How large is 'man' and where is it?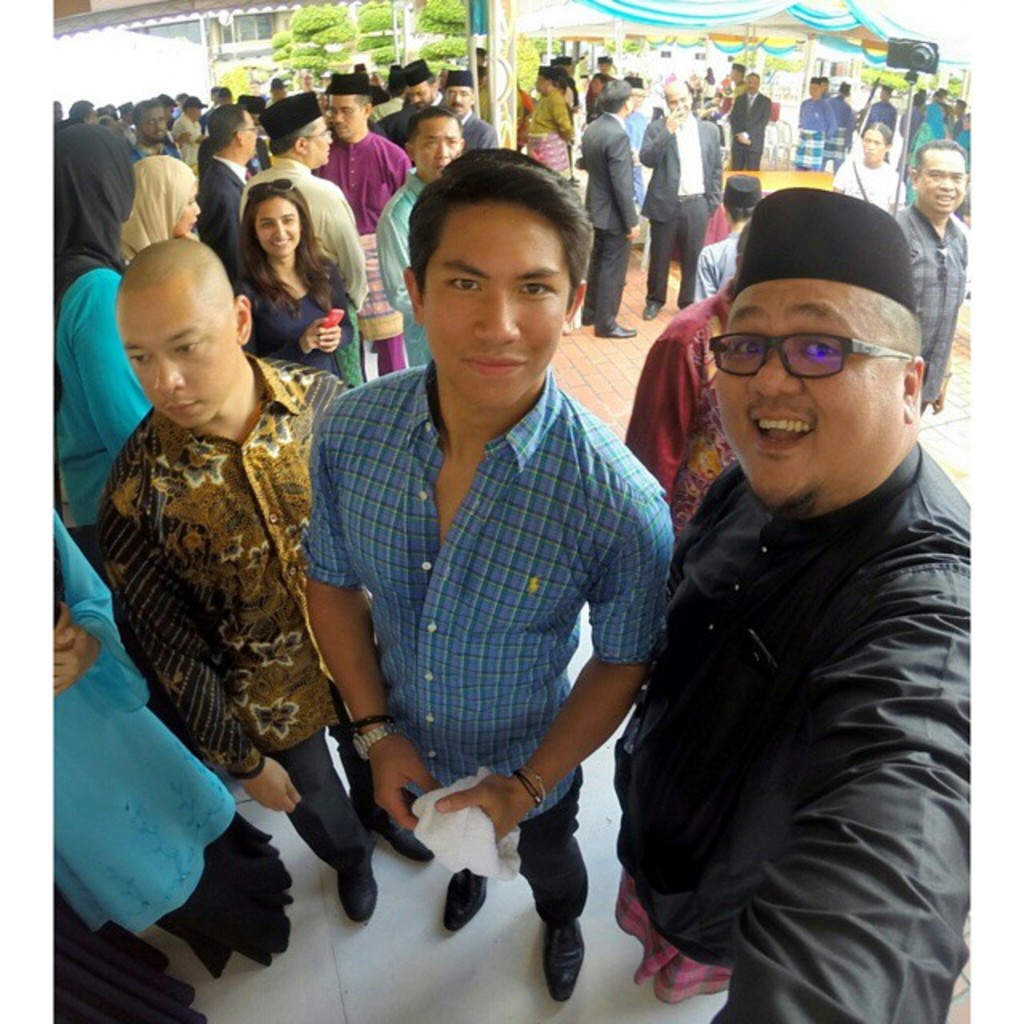
Bounding box: select_region(730, 72, 774, 171).
